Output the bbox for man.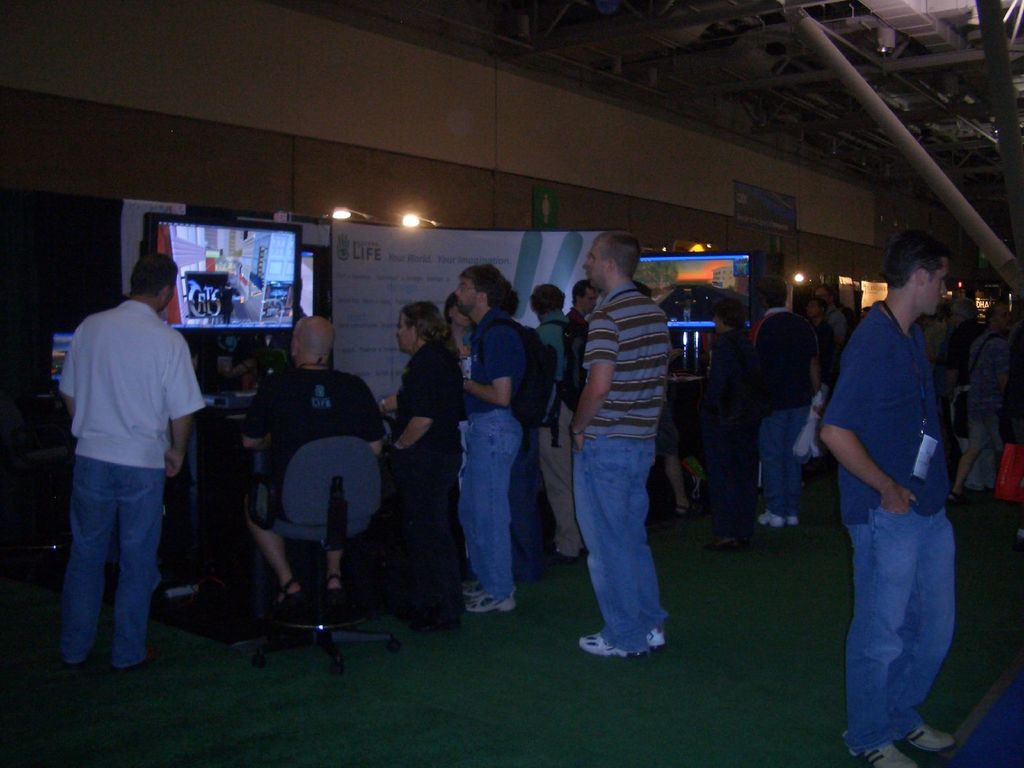
(749,275,819,532).
